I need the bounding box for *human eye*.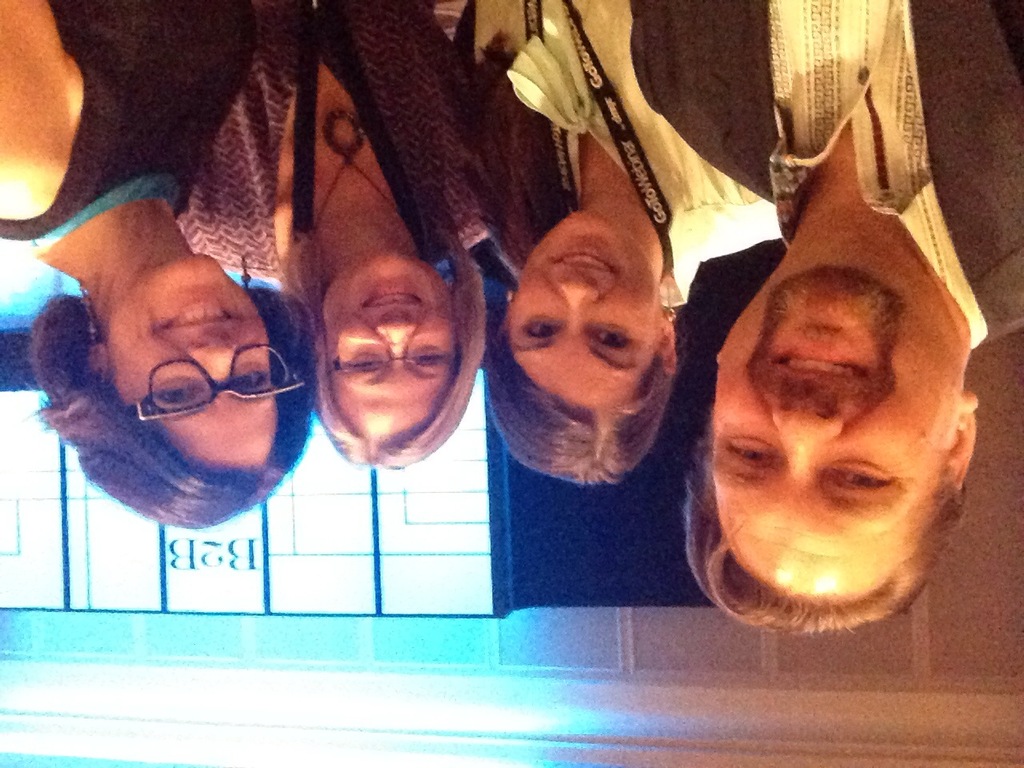
Here it is: <box>823,458,901,493</box>.
